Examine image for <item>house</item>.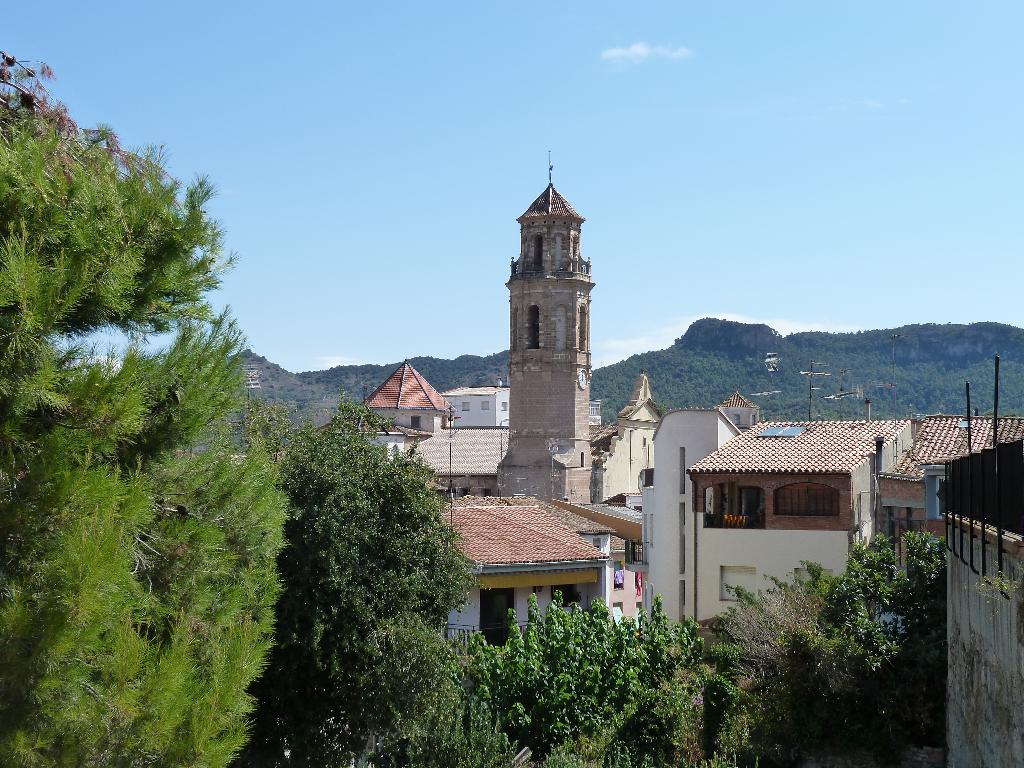
Examination result: (445,390,518,425).
